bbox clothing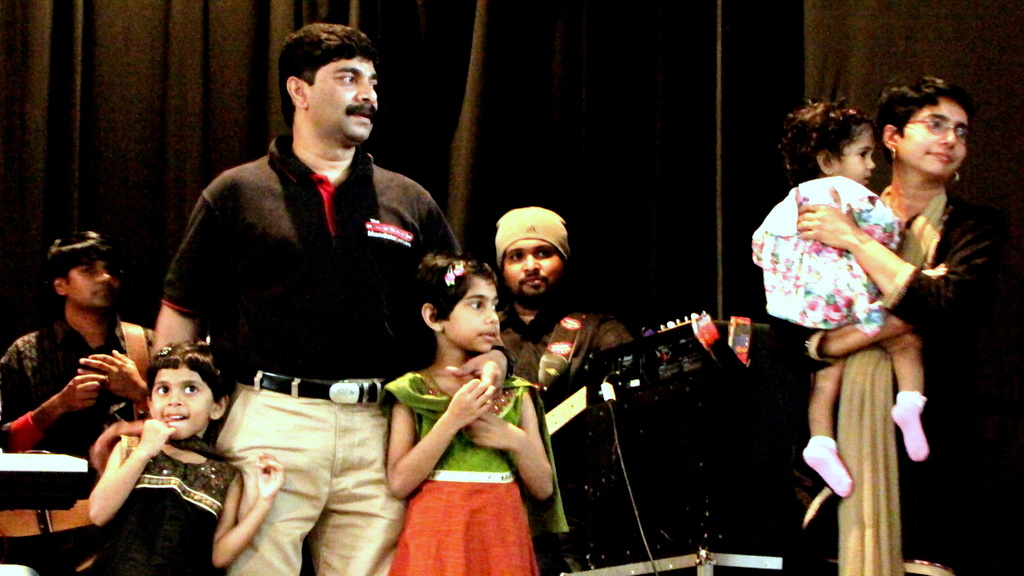
0, 313, 165, 469
